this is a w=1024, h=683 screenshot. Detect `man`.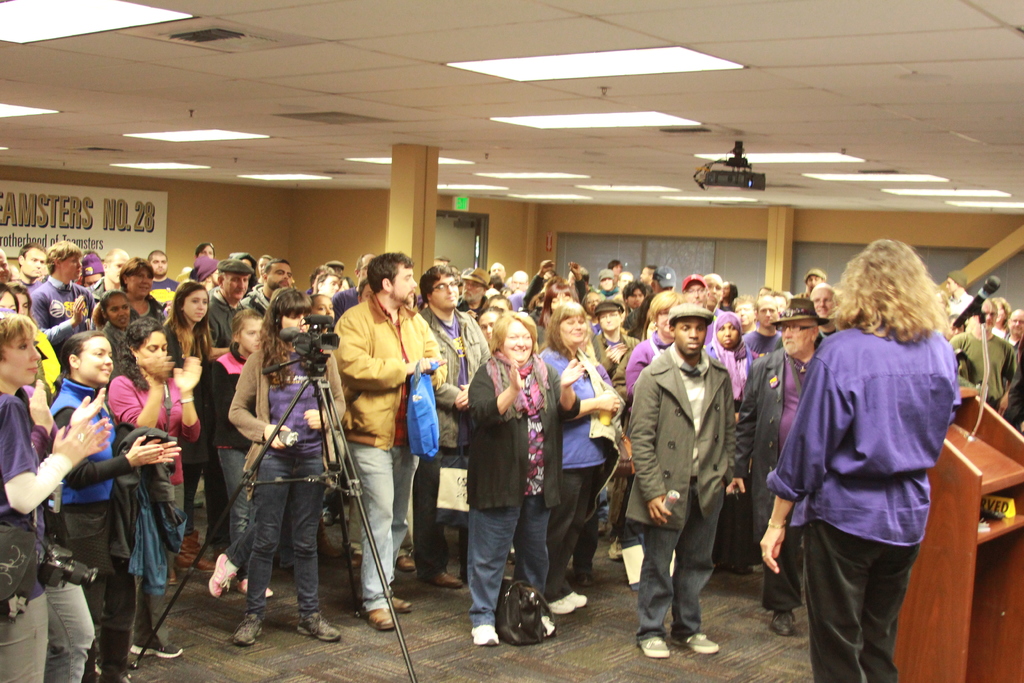
204/261/259/344.
